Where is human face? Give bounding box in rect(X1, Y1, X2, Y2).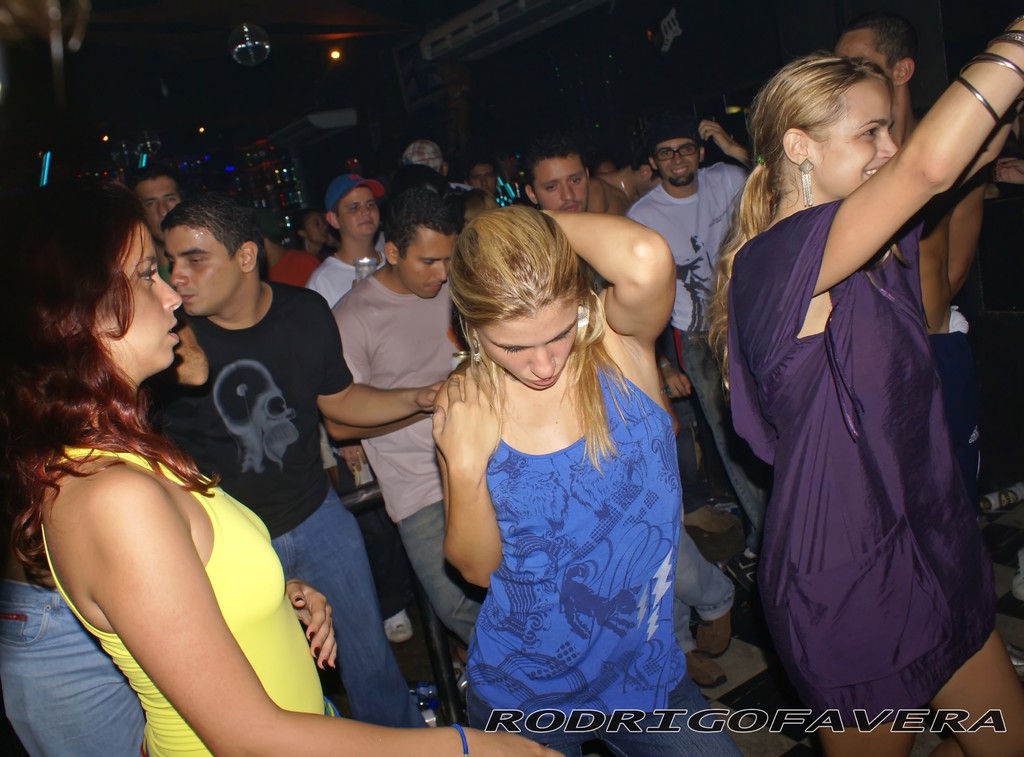
rect(475, 308, 581, 393).
